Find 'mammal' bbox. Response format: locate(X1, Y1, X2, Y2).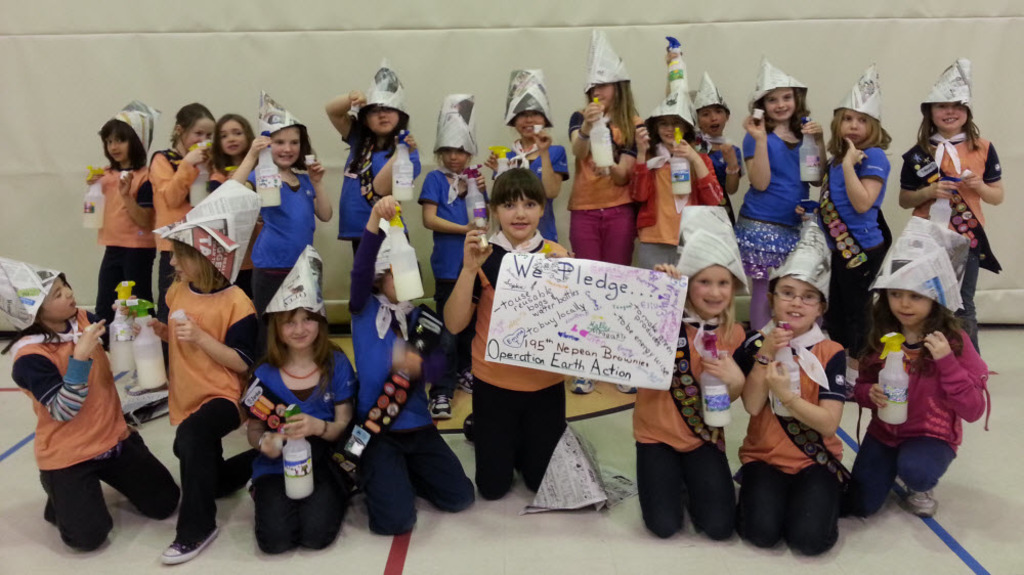
locate(632, 114, 726, 271).
